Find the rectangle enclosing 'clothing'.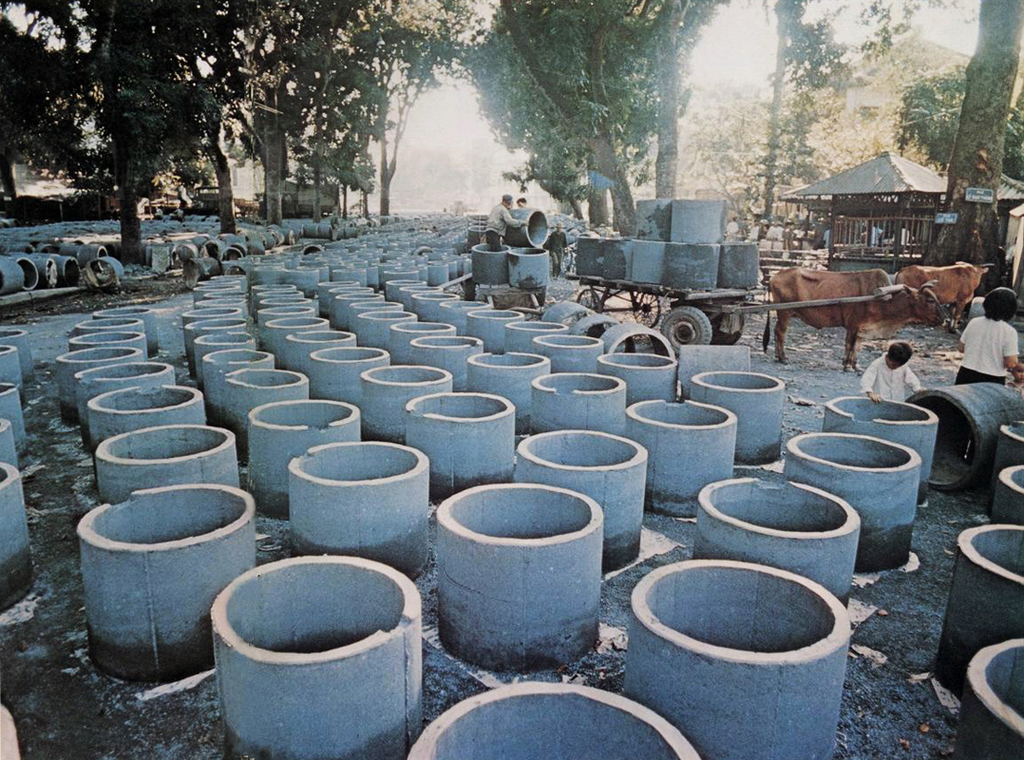
box=[481, 209, 510, 255].
